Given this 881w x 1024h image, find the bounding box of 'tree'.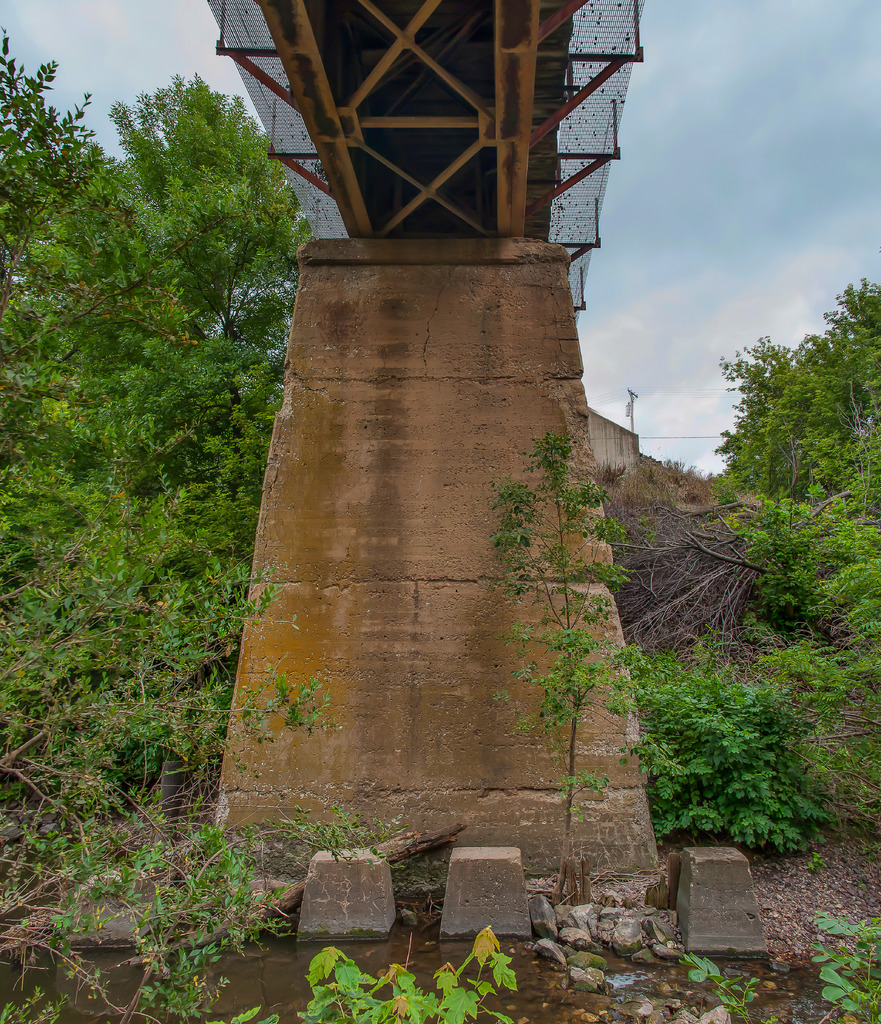
detection(0, 19, 121, 319).
